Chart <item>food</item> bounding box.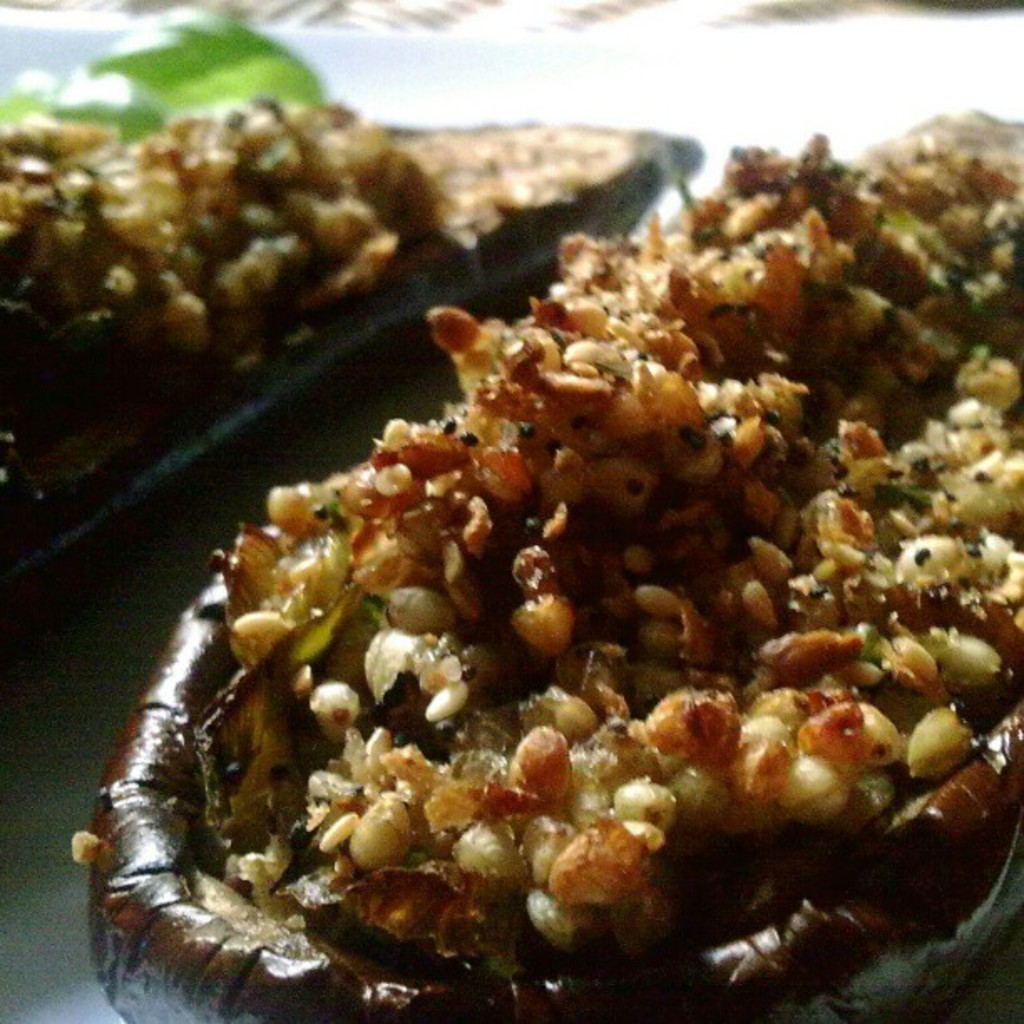
Charted: (x1=0, y1=27, x2=651, y2=463).
